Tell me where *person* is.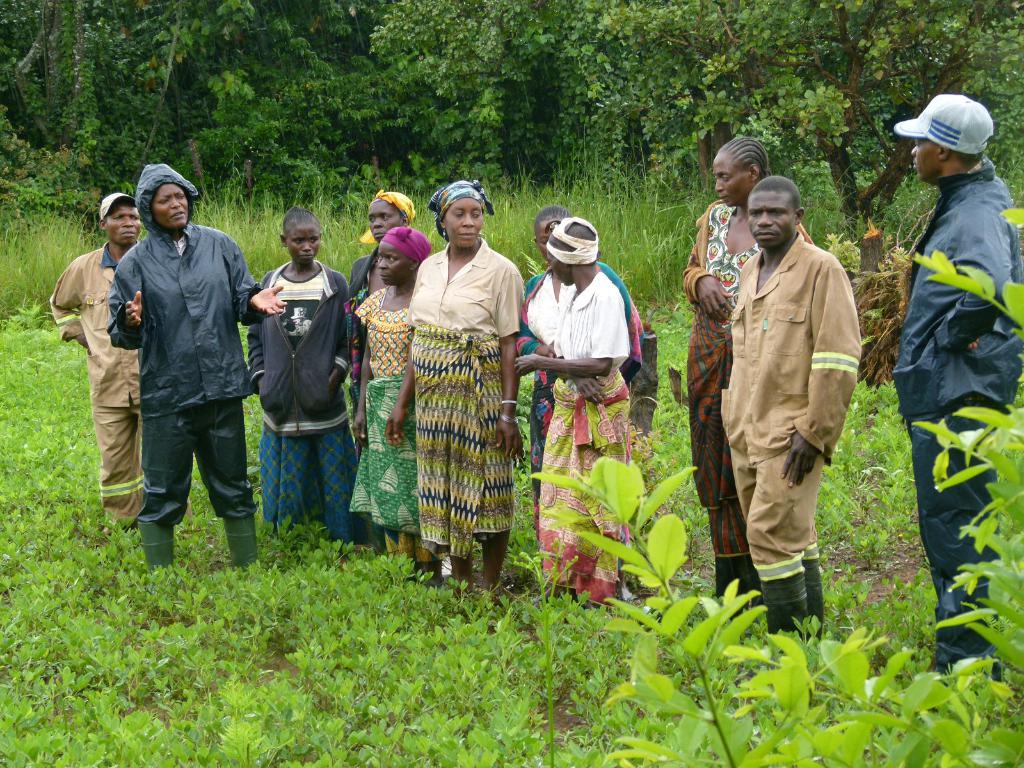
*person* is at (680,133,816,605).
